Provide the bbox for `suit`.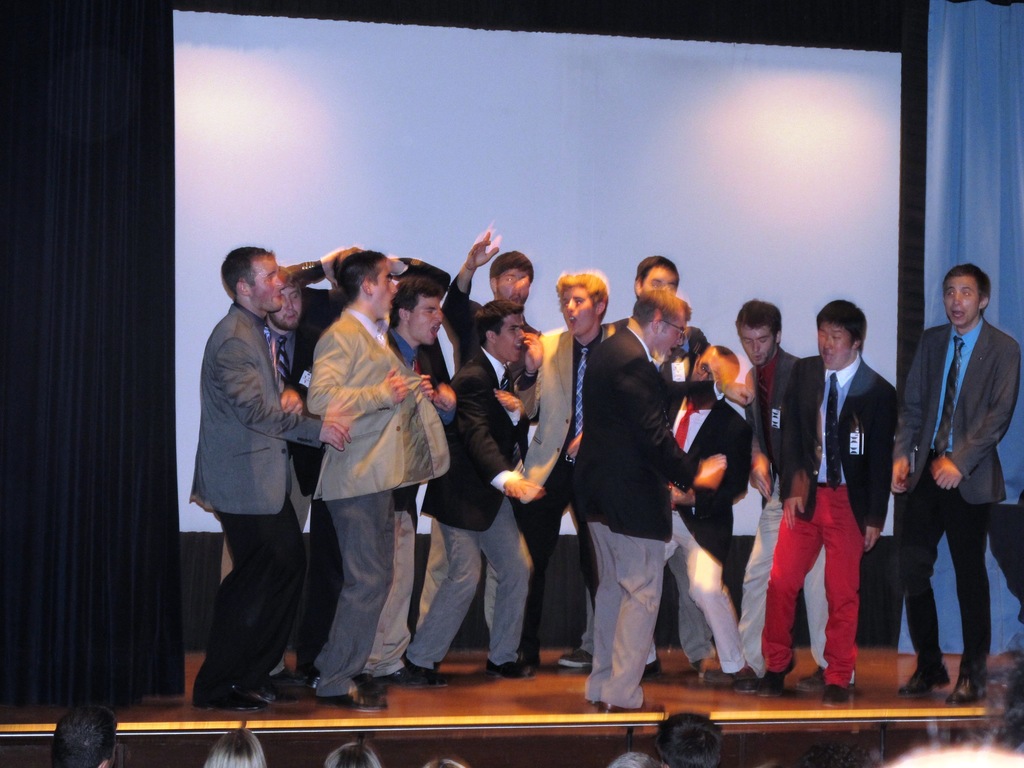
x1=761 y1=355 x2=900 y2=687.
